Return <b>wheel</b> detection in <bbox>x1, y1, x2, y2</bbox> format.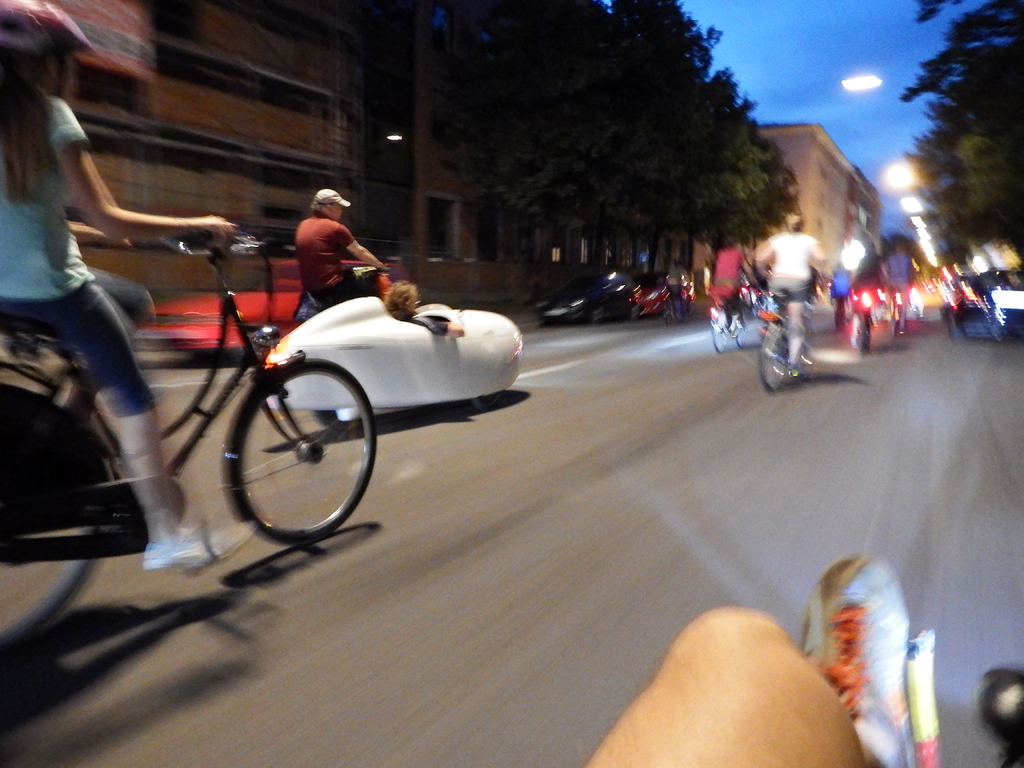
<bbox>318, 412, 350, 435</bbox>.
